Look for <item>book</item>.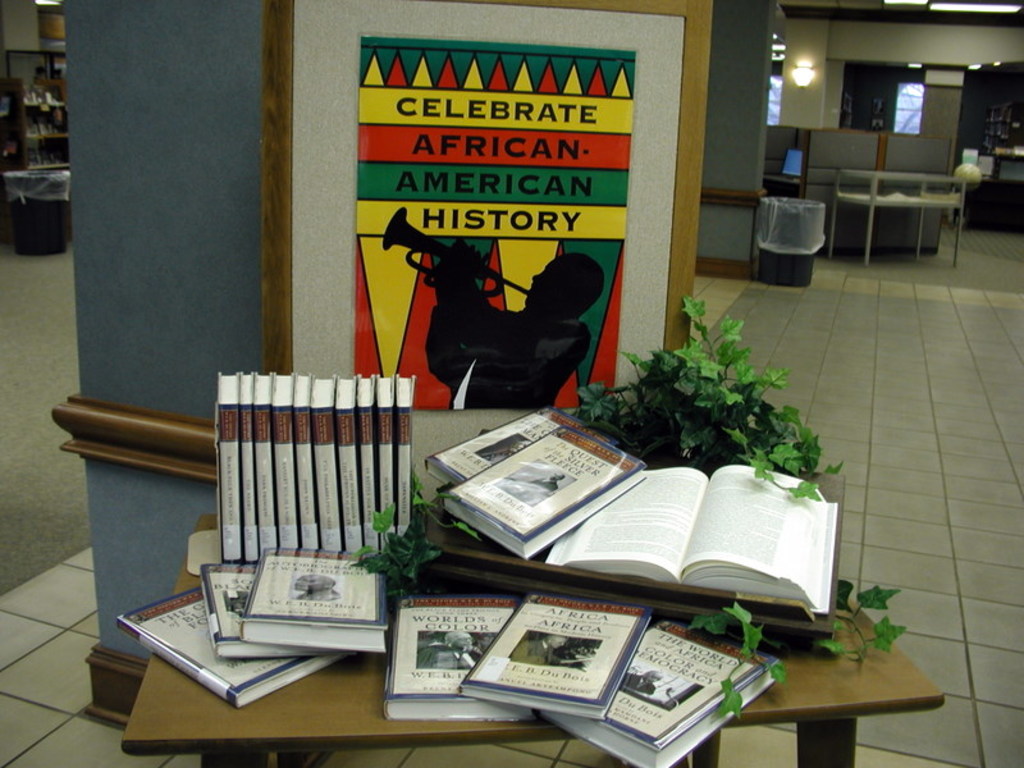
Found: <box>543,461,838,621</box>.
